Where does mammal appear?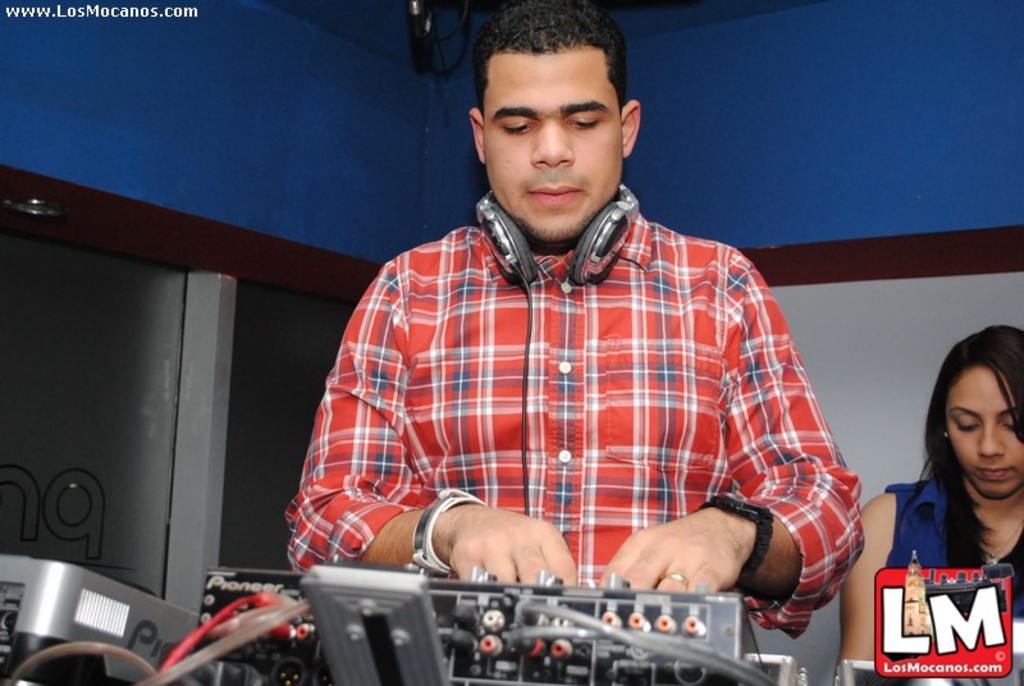
Appears at 835, 321, 1023, 685.
